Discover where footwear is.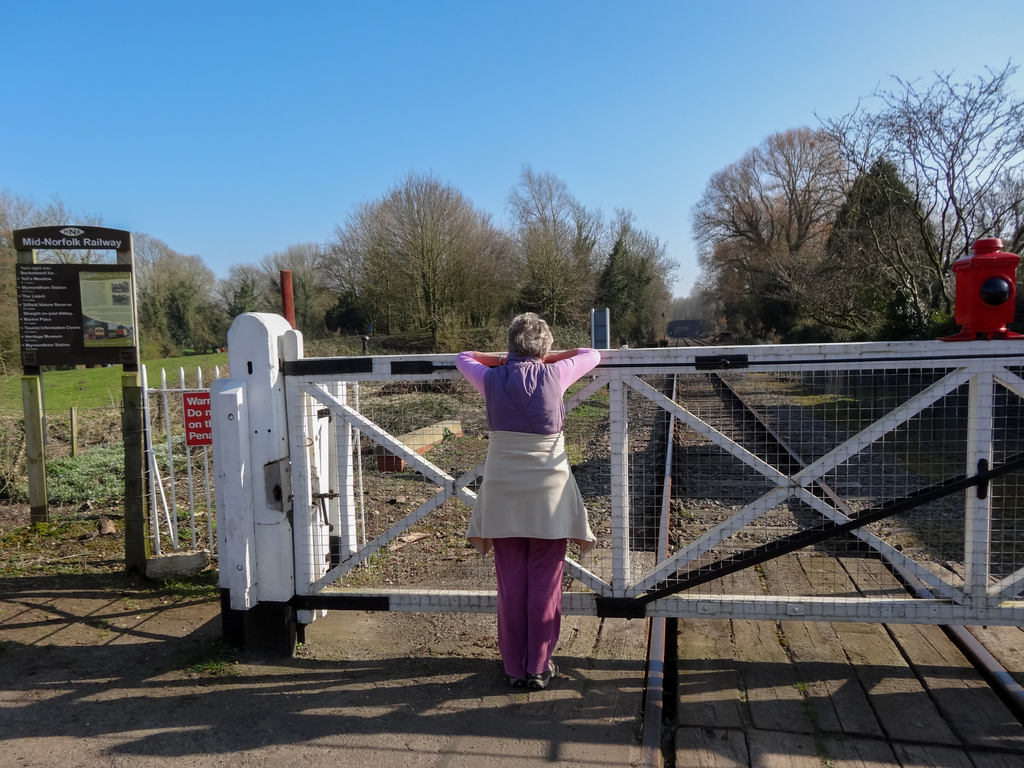
Discovered at (528, 657, 560, 691).
